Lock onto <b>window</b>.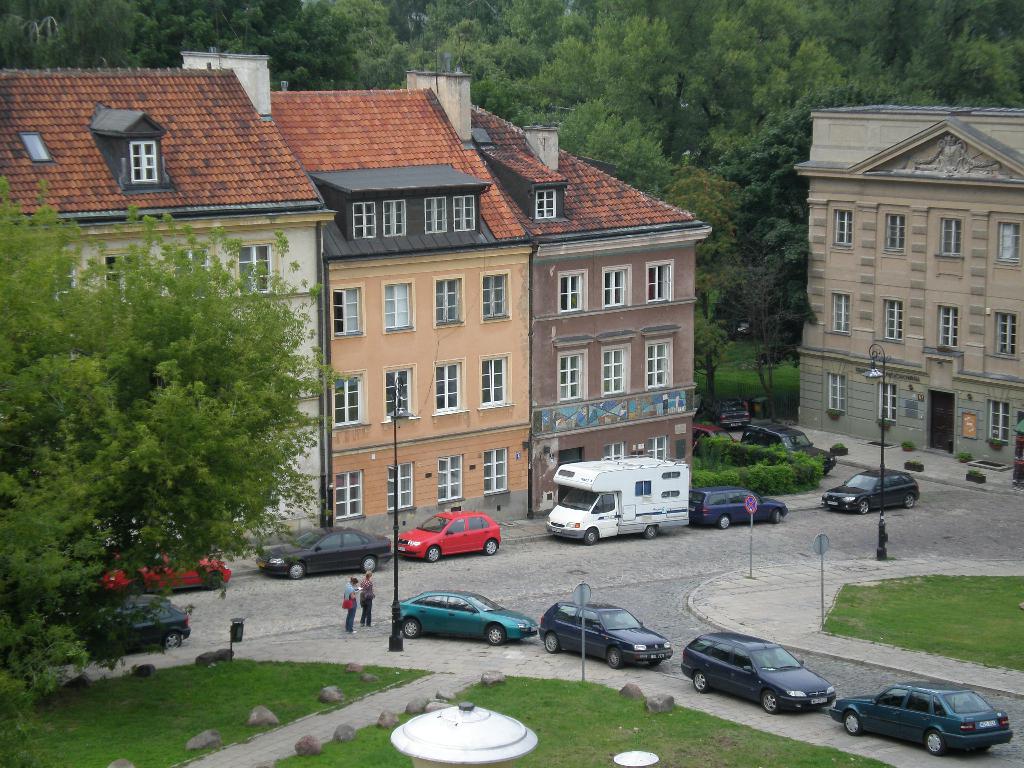
Locked: 829, 294, 846, 332.
